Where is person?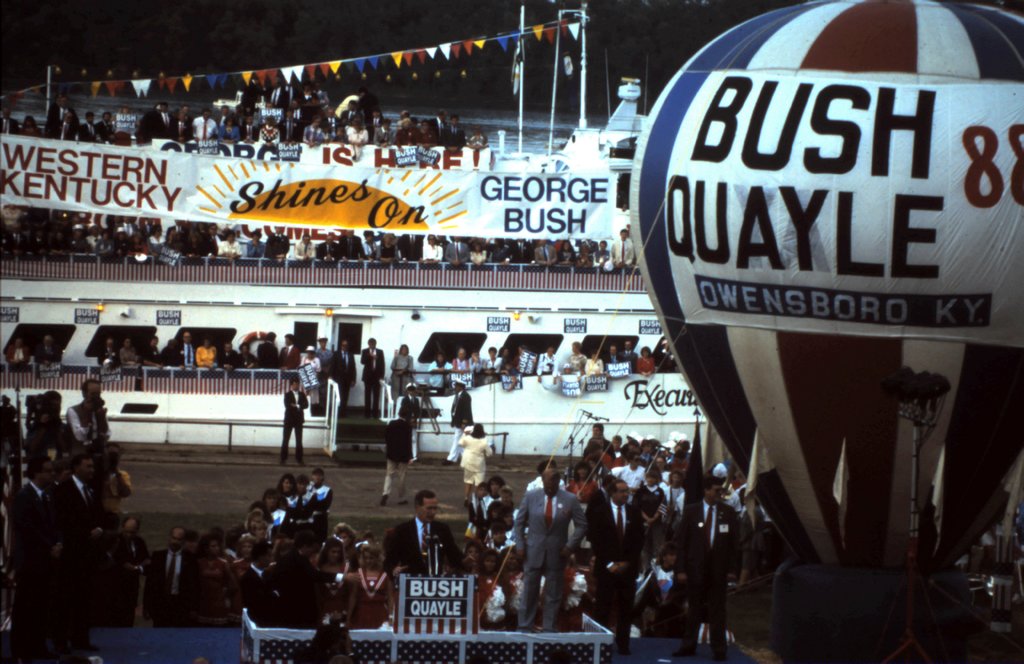
(229, 325, 263, 369).
